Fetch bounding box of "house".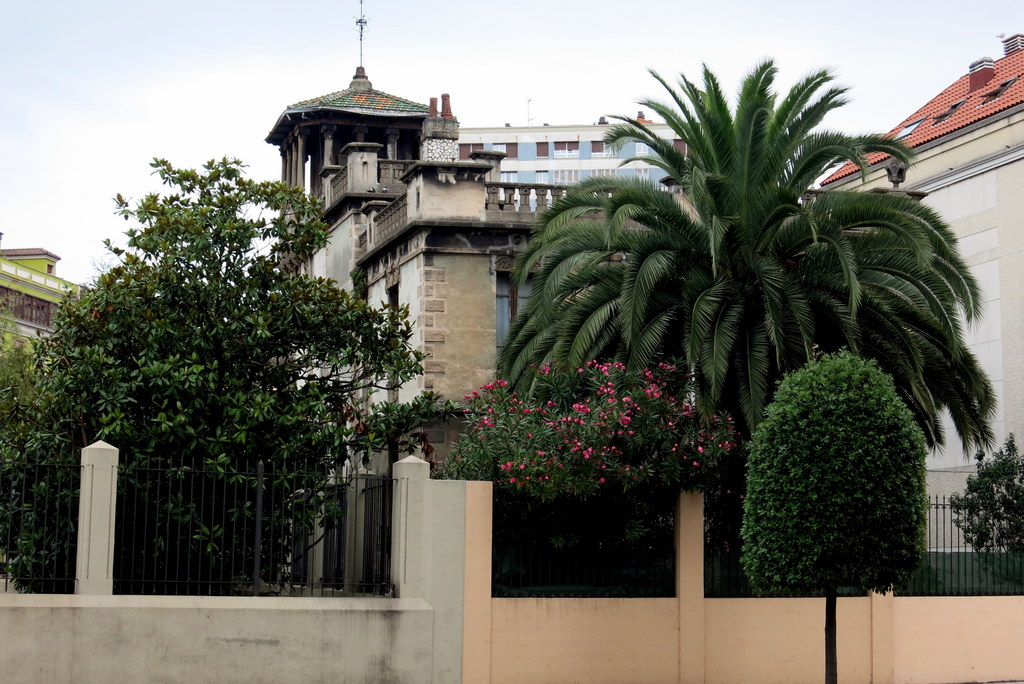
Bbox: 0/250/73/506.
